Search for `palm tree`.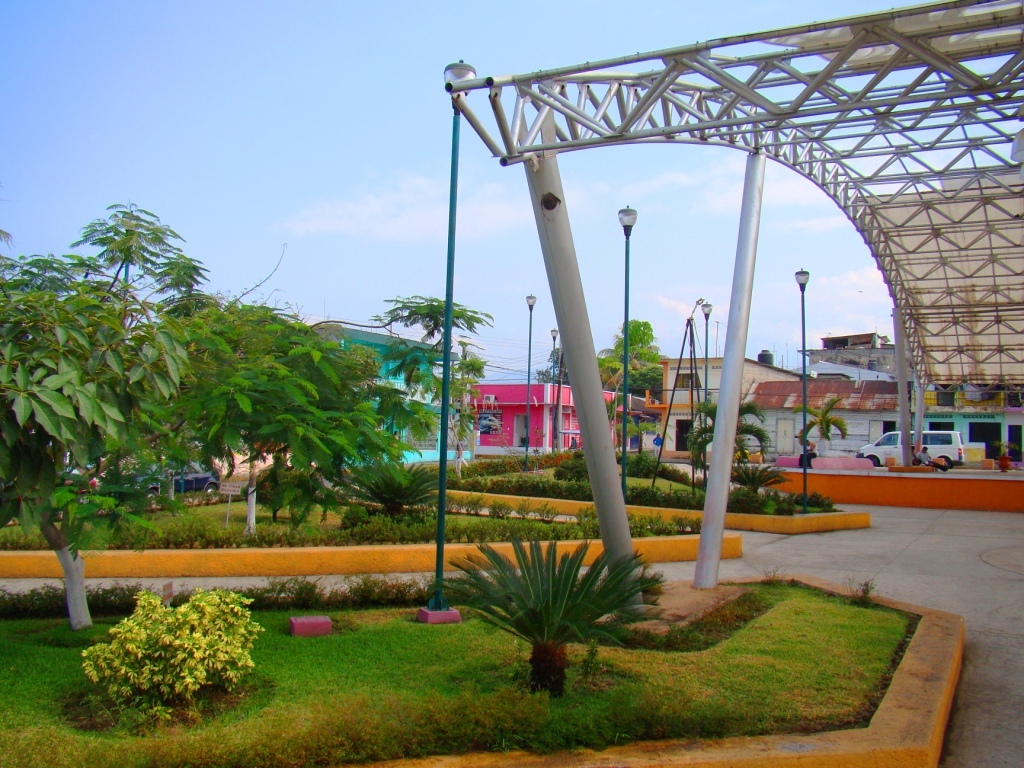
Found at <box>453,547,647,691</box>.
